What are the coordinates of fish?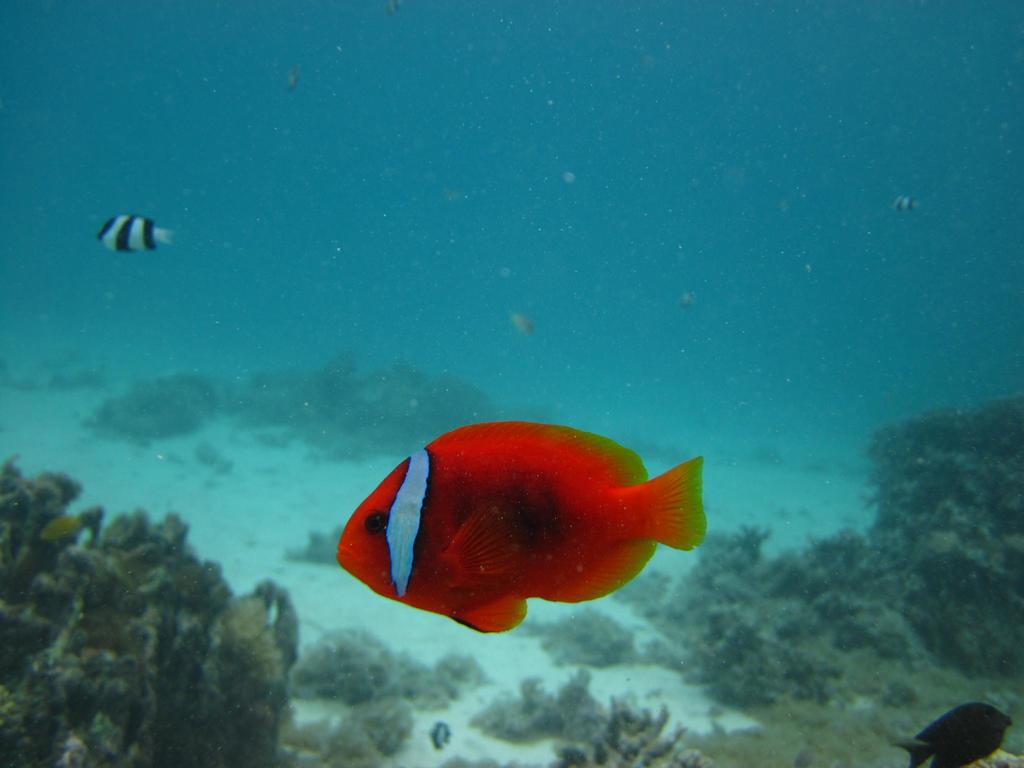
x1=511, y1=307, x2=534, y2=332.
